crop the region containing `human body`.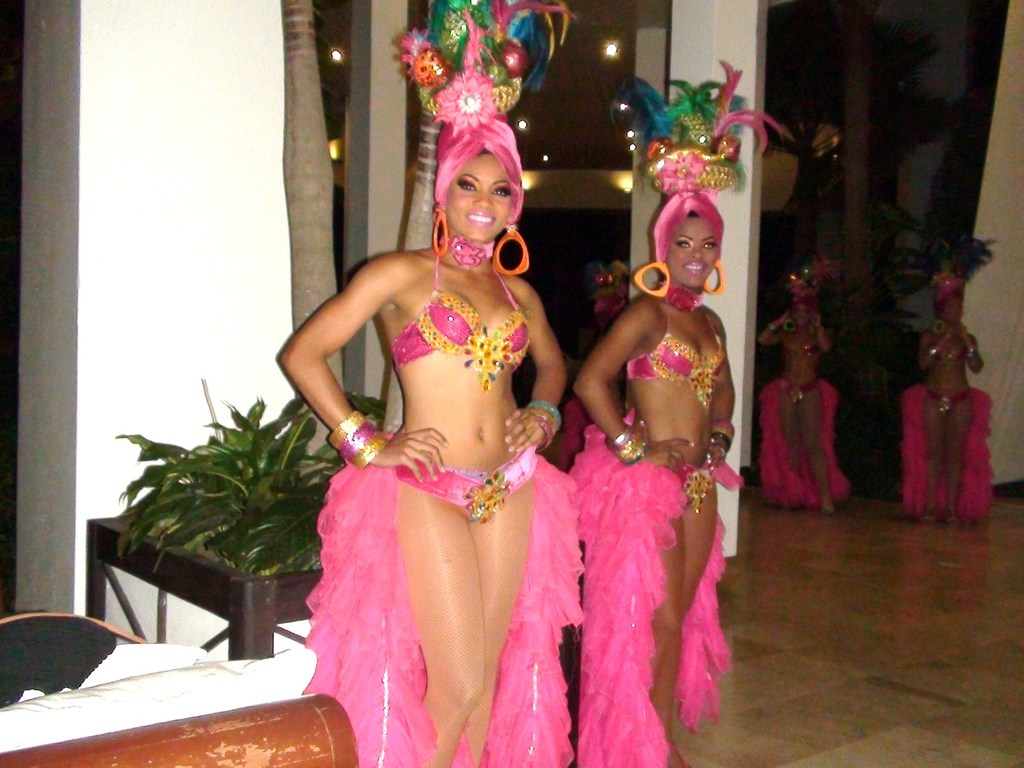
Crop region: crop(922, 321, 982, 531).
